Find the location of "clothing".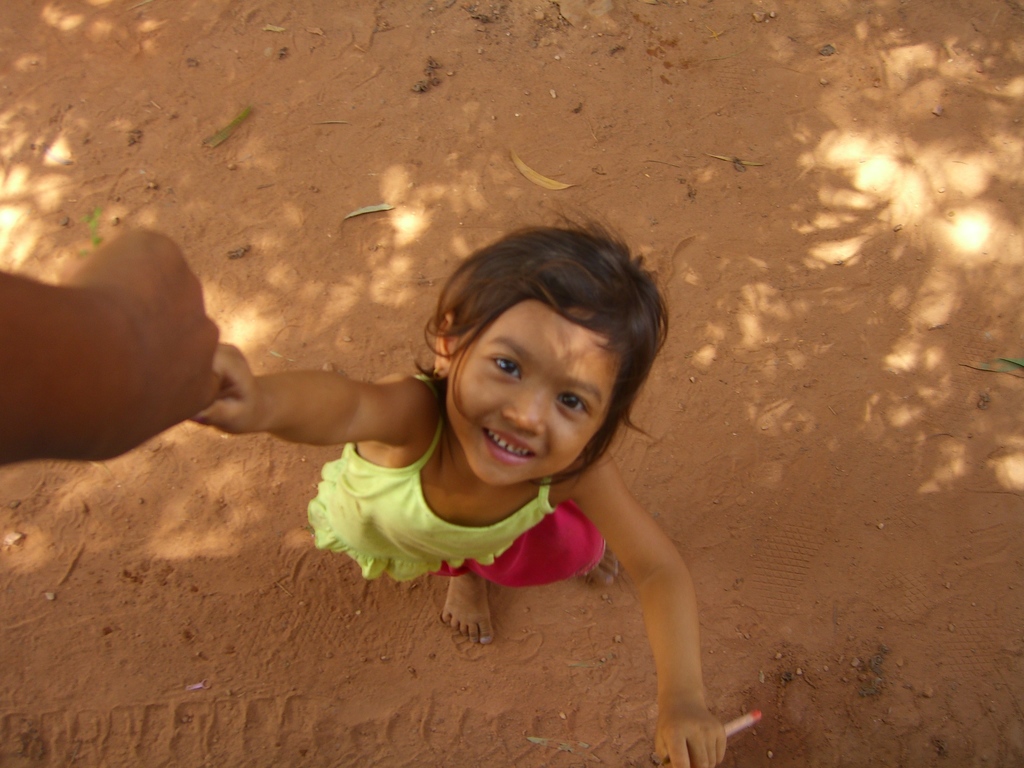
Location: {"x1": 290, "y1": 365, "x2": 612, "y2": 590}.
